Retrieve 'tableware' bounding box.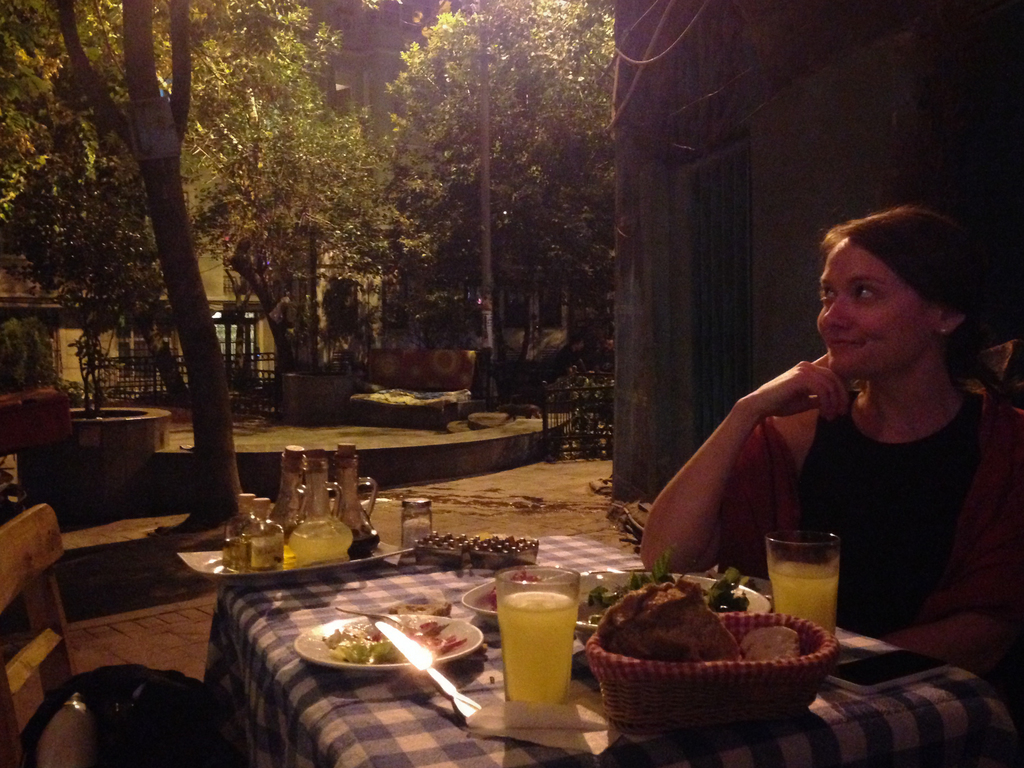
Bounding box: x1=586, y1=612, x2=836, y2=735.
